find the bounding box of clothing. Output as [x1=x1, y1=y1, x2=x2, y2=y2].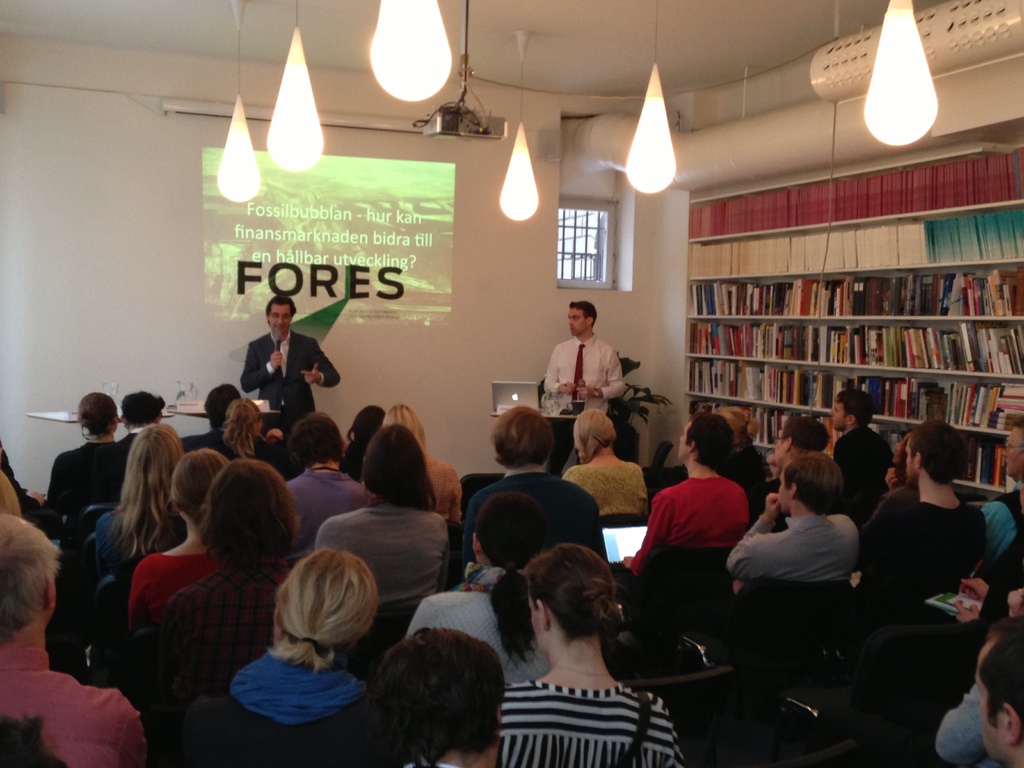
[x1=411, y1=563, x2=557, y2=689].
